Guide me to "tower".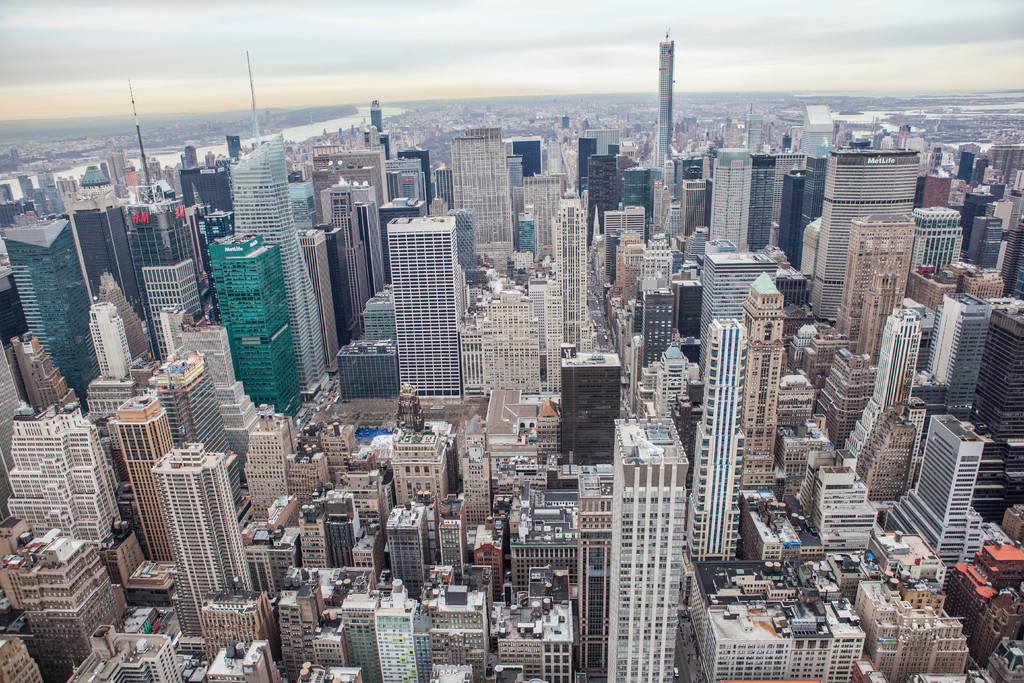
Guidance: box=[616, 415, 690, 682].
